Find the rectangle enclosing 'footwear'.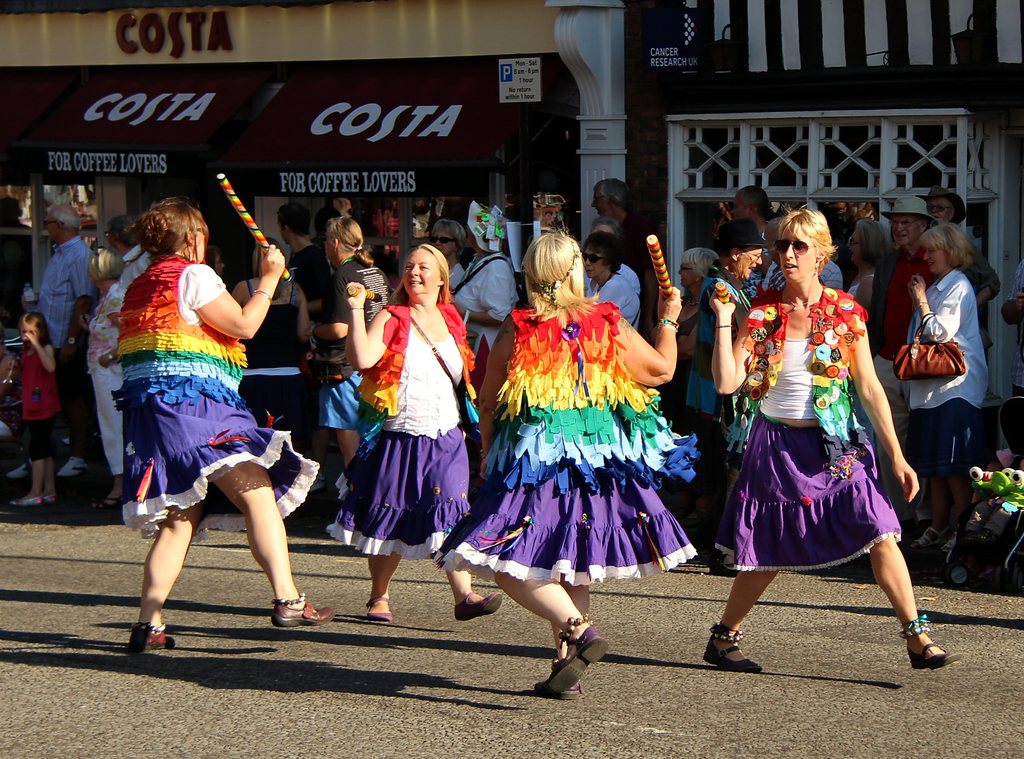
364 593 394 622.
